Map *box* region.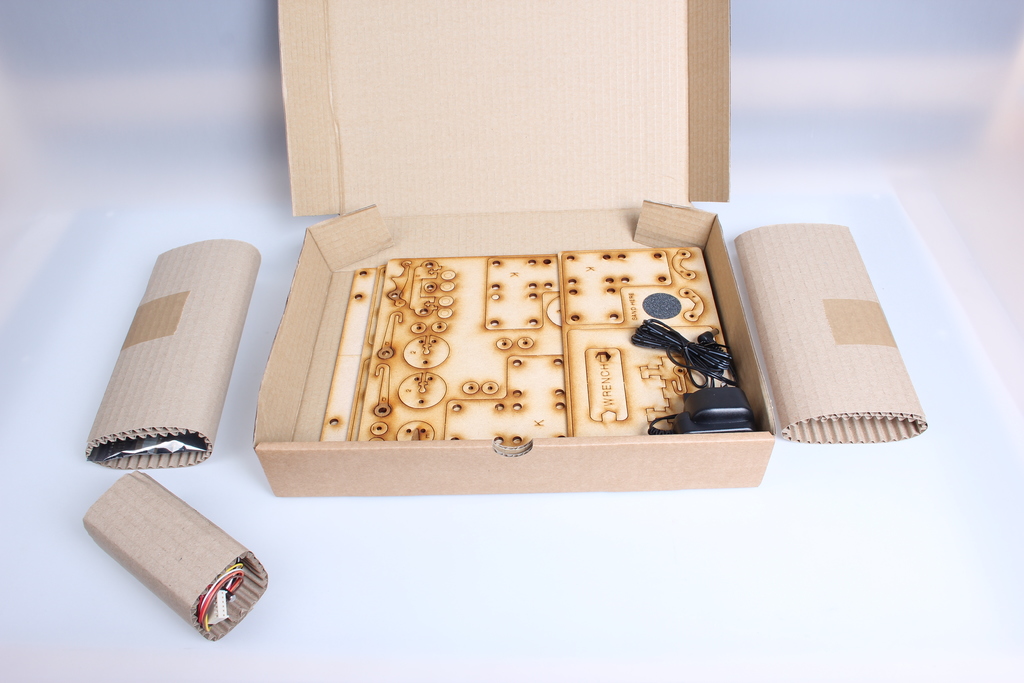
Mapped to 89 236 259 472.
